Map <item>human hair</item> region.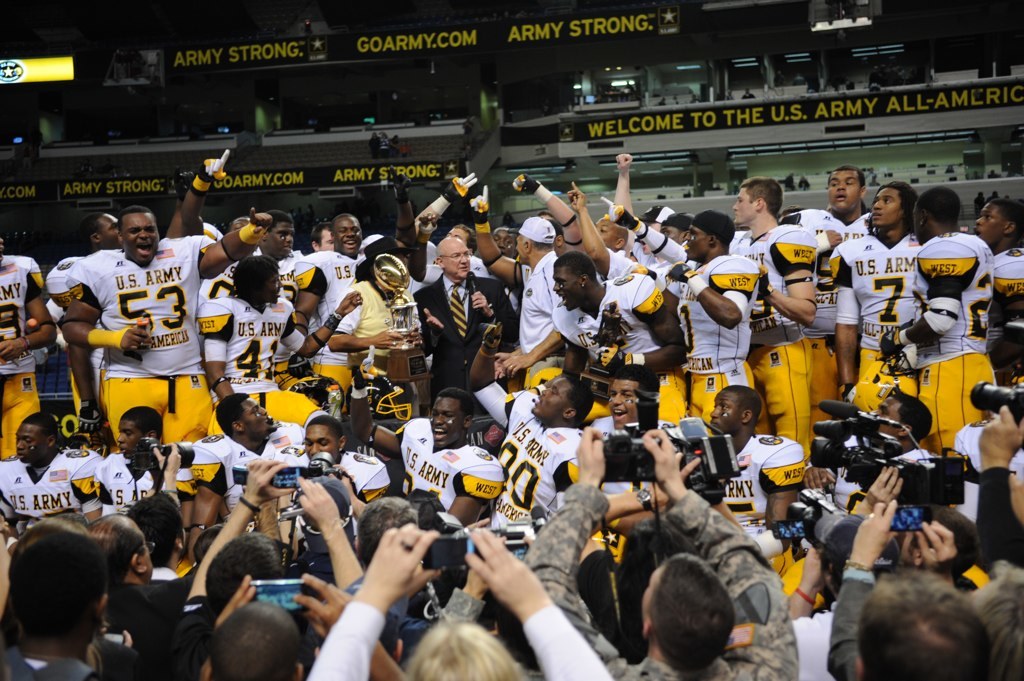
Mapped to region(90, 516, 148, 581).
